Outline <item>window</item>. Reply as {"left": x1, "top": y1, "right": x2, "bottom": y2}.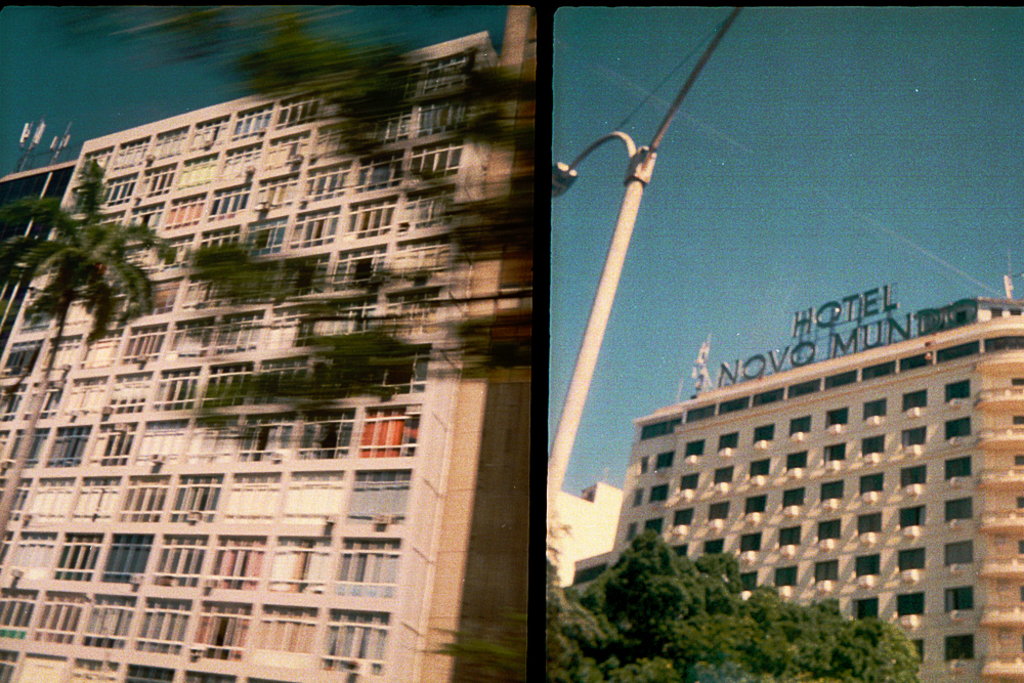
{"left": 944, "top": 414, "right": 969, "bottom": 438}.
